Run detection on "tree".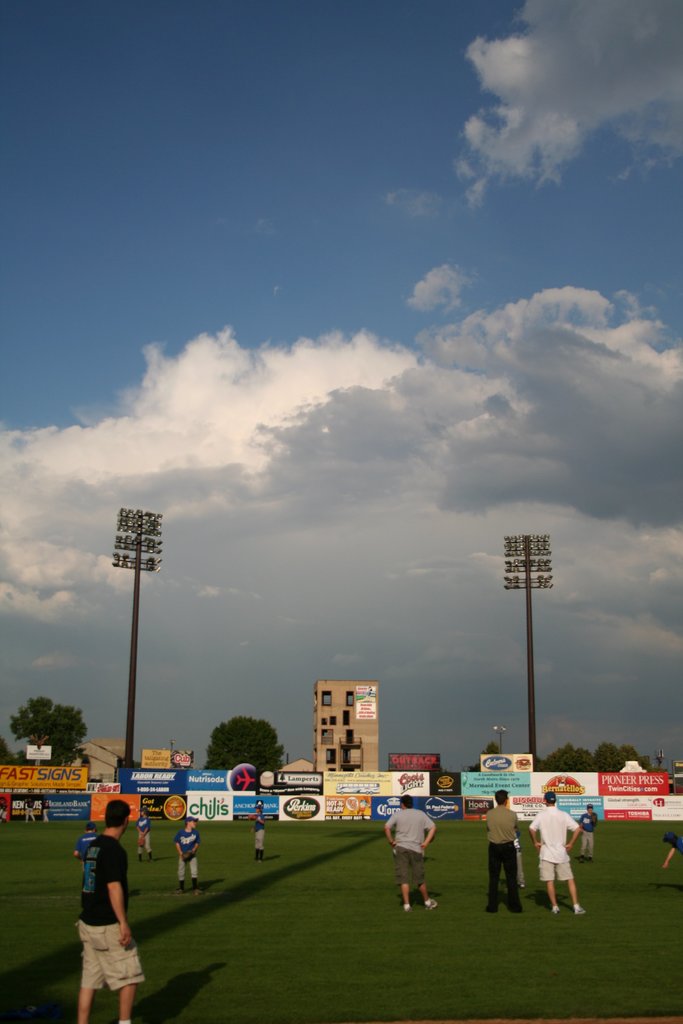
Result: (616,744,636,762).
